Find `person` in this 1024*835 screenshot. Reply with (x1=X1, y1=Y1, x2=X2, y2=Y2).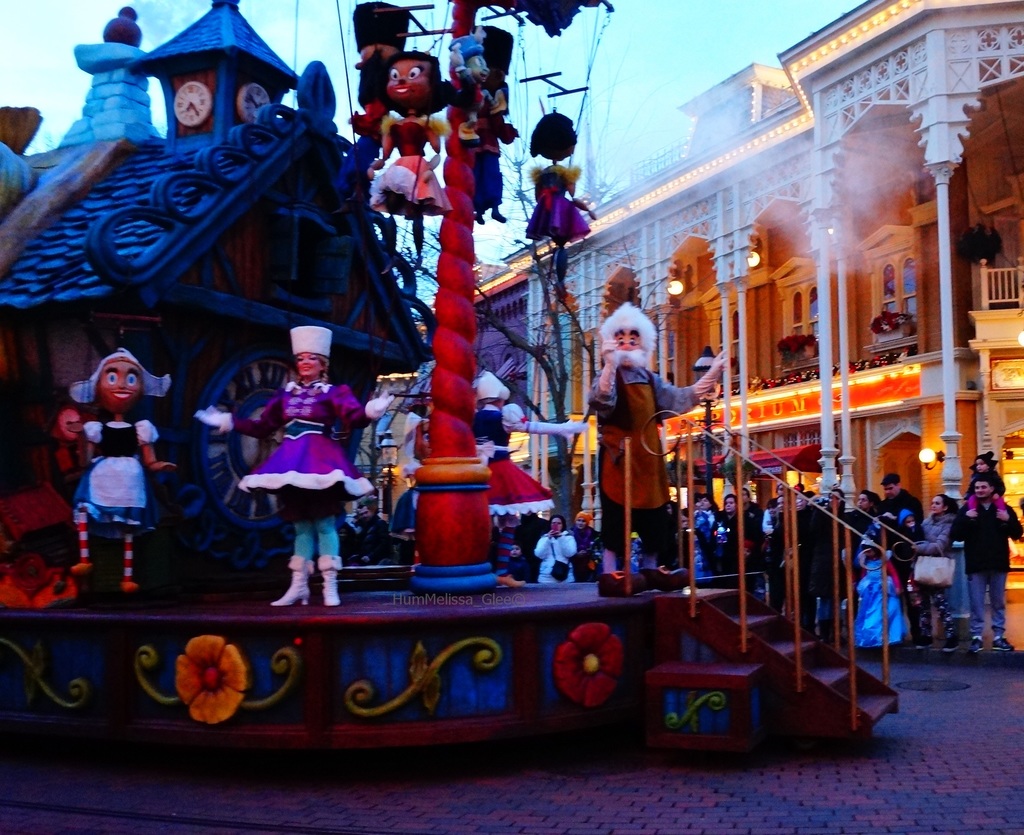
(x1=882, y1=501, x2=931, y2=644).
